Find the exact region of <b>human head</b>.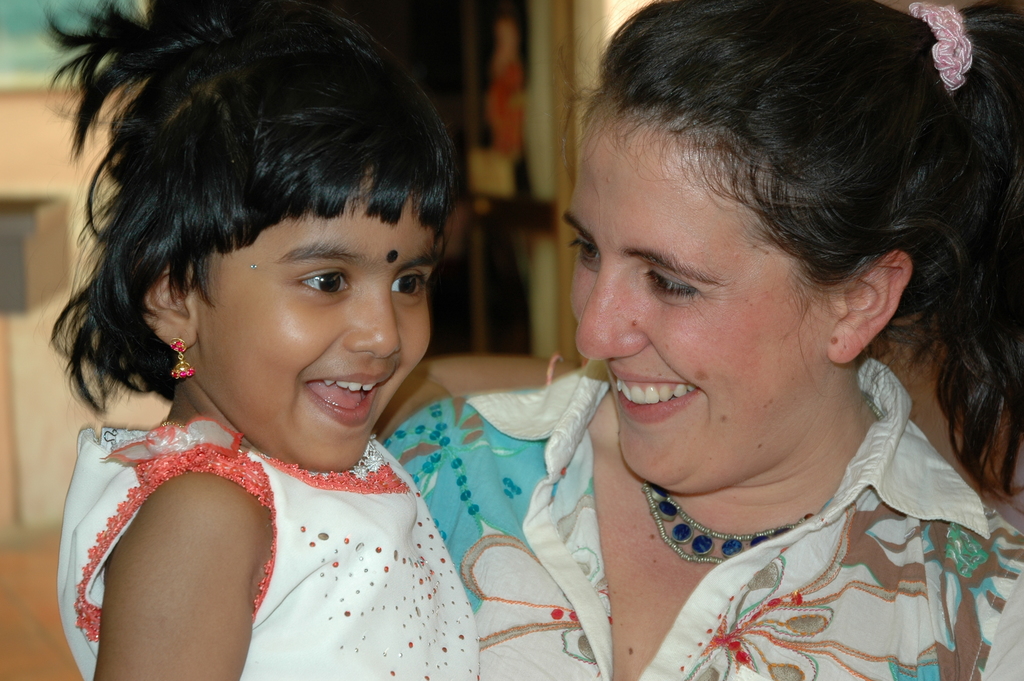
Exact region: 523:0:1019:527.
